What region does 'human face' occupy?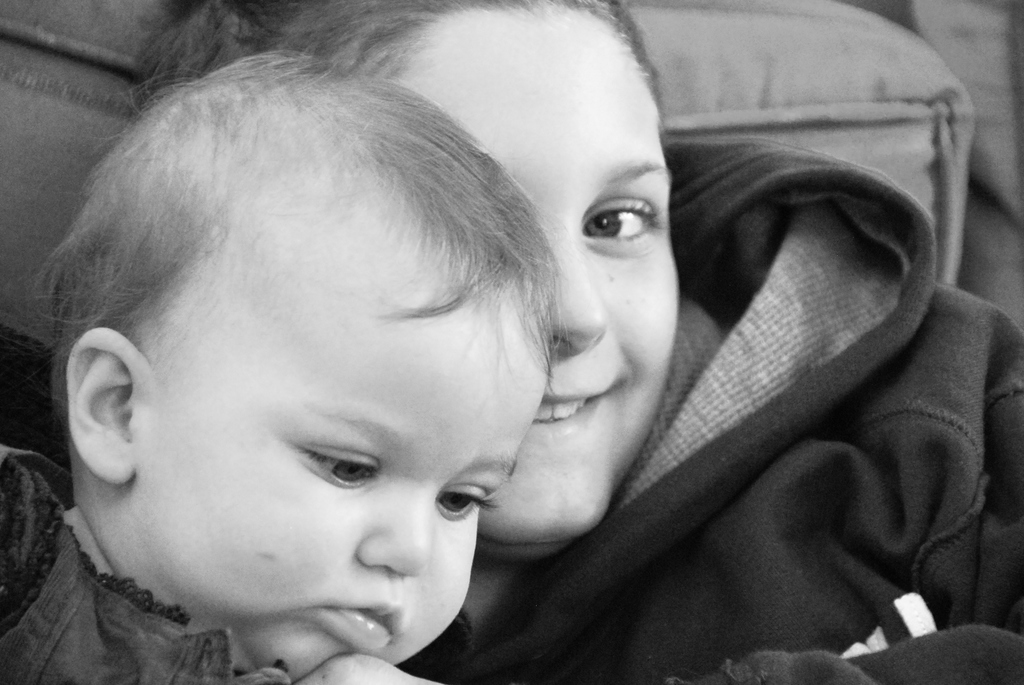
region(122, 200, 550, 681).
